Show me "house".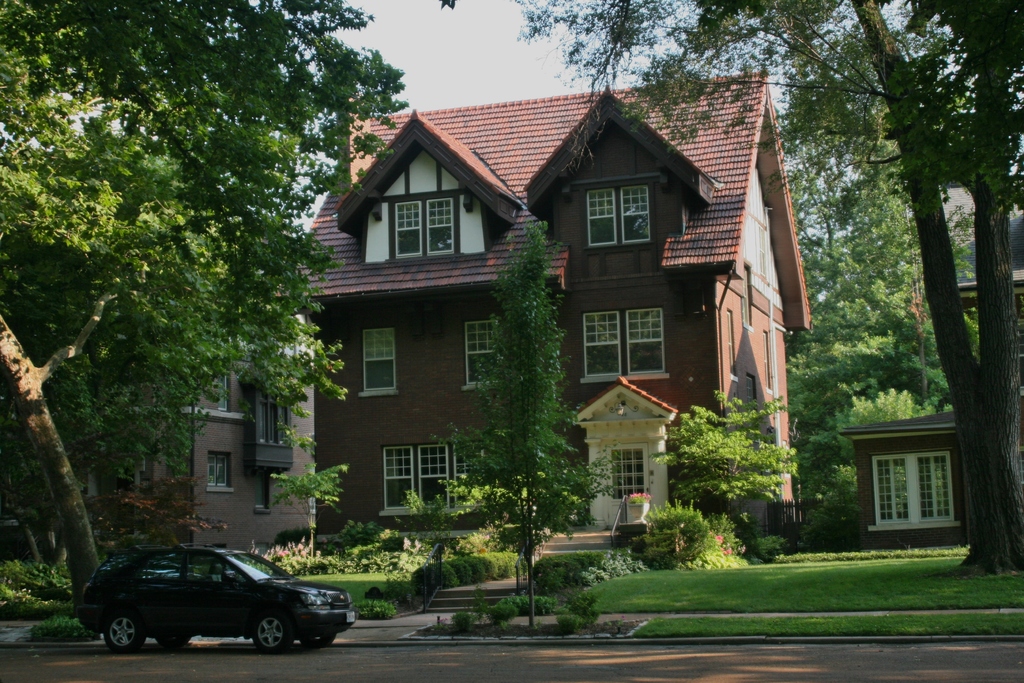
"house" is here: 850/402/968/552.
